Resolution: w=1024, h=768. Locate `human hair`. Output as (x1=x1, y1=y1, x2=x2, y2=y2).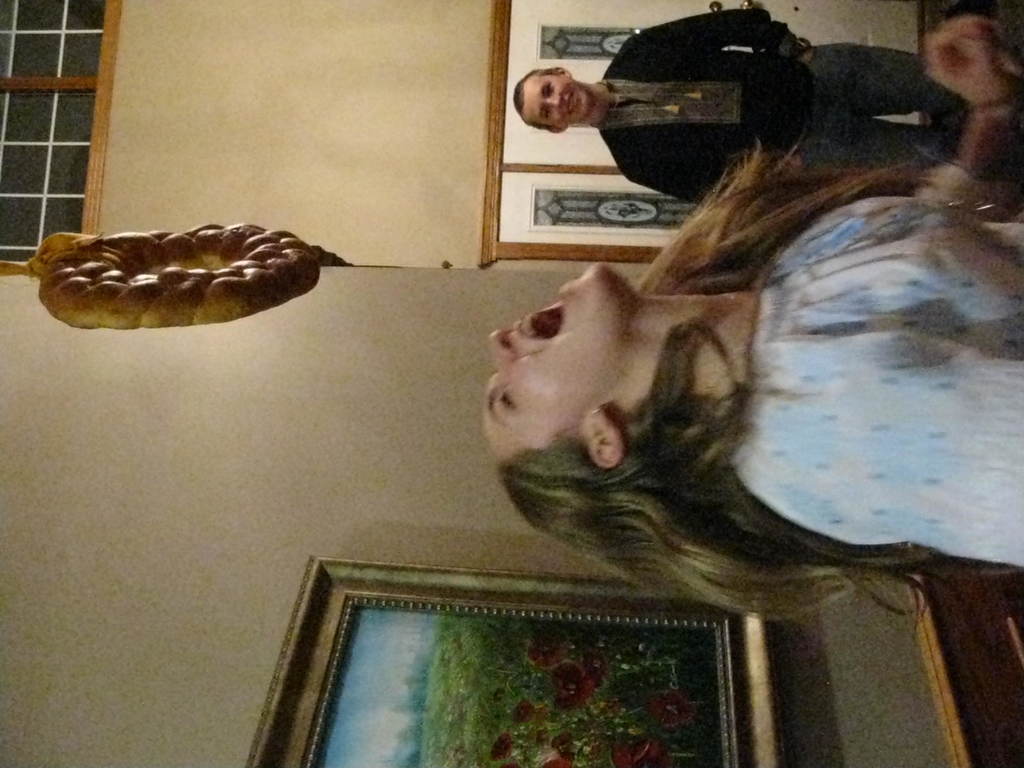
(x1=497, y1=134, x2=933, y2=630).
